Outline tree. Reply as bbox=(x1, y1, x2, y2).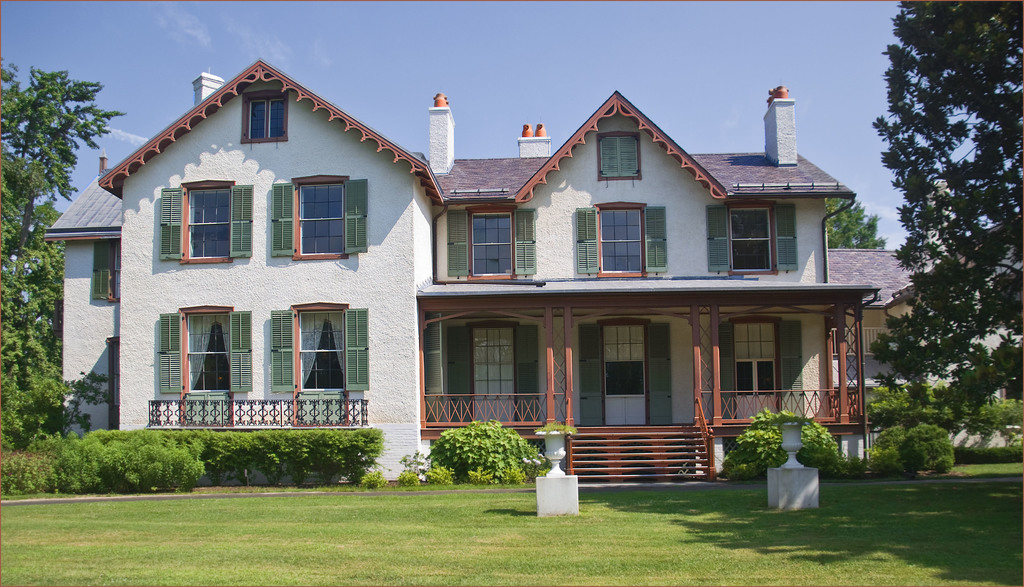
bbox=(867, 15, 1011, 491).
